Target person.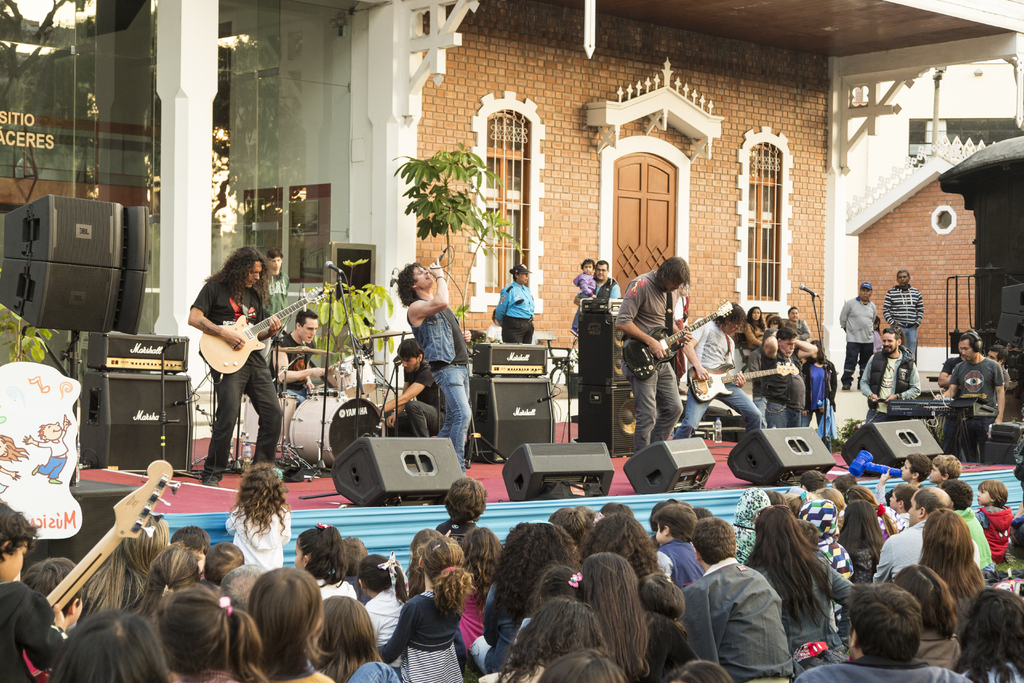
Target region: [783, 304, 808, 338].
